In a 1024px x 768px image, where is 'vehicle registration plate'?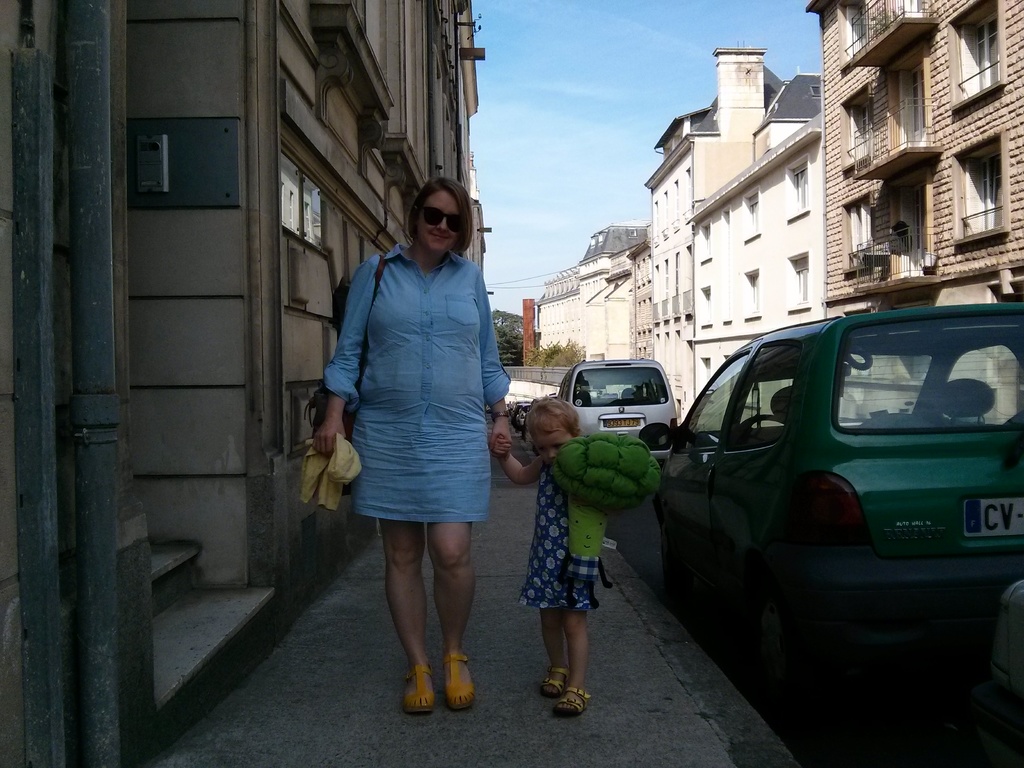
[x1=961, y1=496, x2=1023, y2=537].
